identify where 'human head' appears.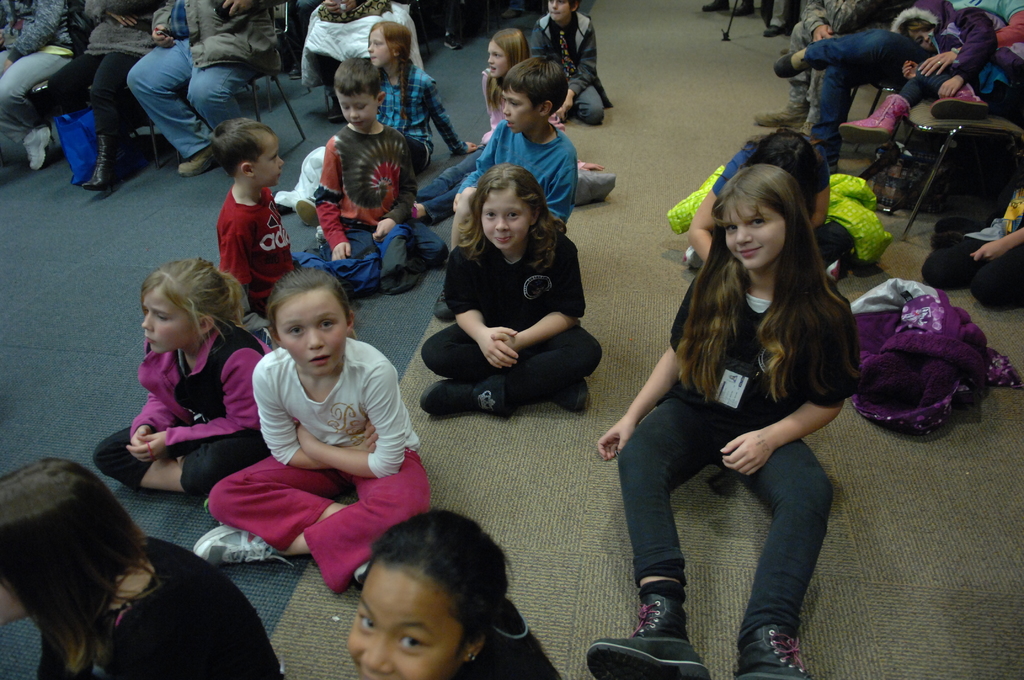
Appears at region(139, 257, 232, 358).
